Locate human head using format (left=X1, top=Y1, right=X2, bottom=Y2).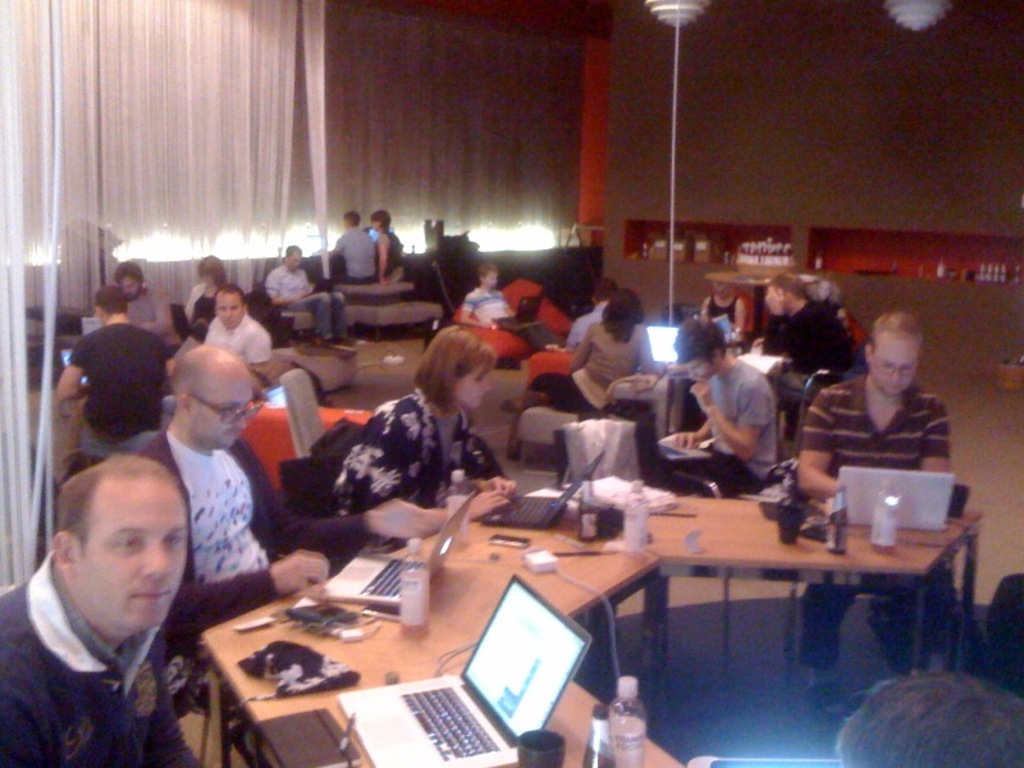
(left=370, top=209, right=390, bottom=228).
